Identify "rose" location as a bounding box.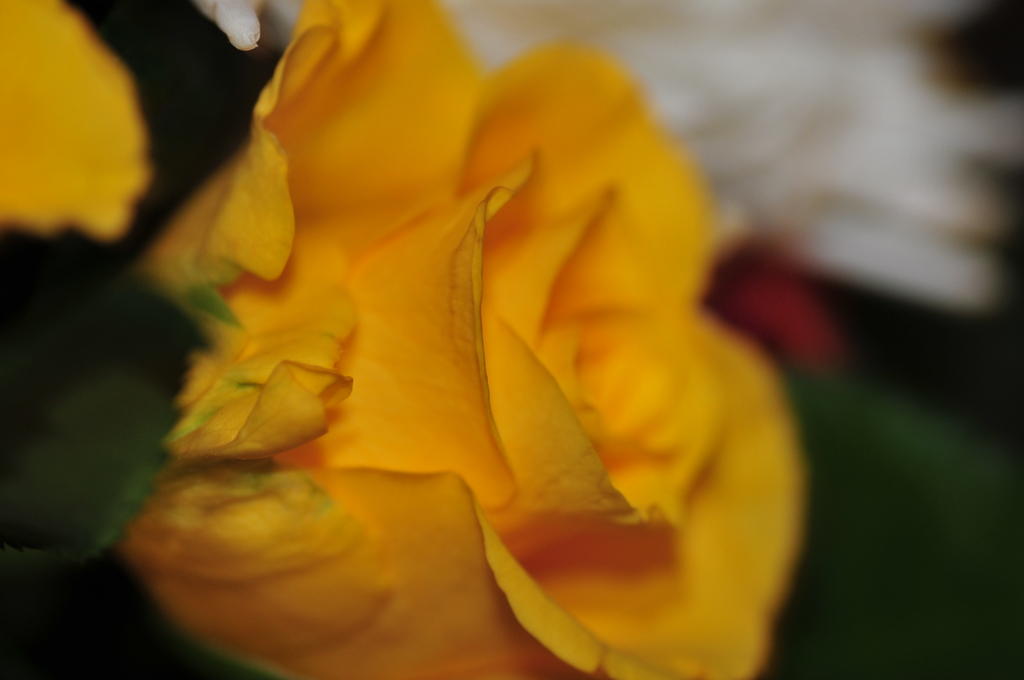
117, 0, 805, 679.
